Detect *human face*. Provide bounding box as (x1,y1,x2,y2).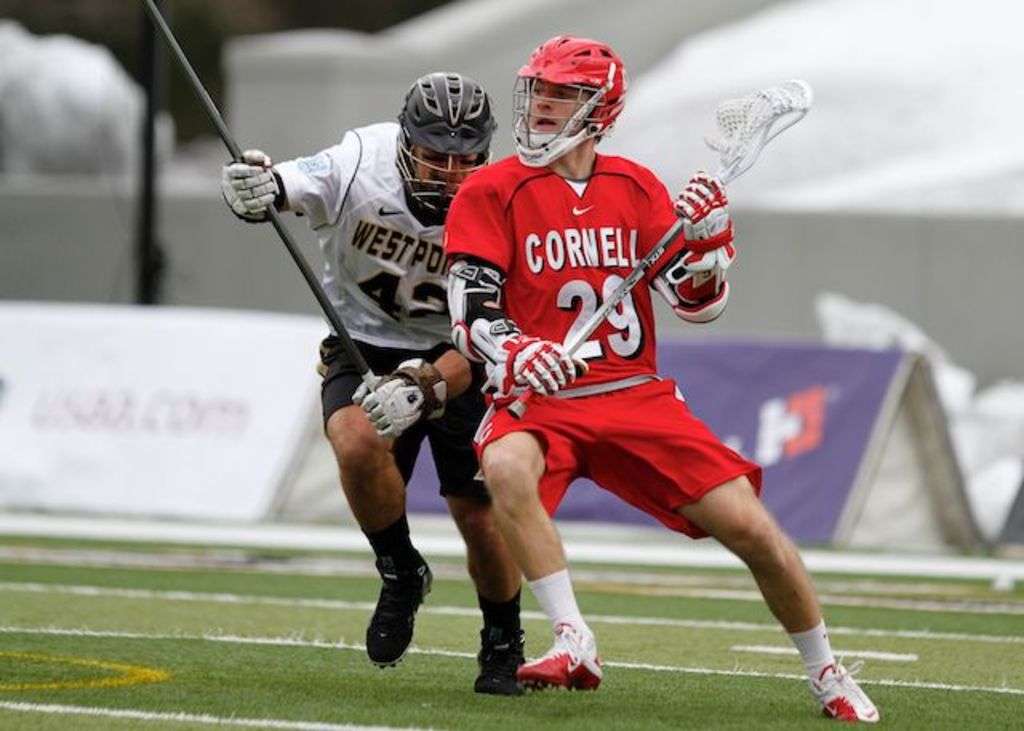
(523,78,587,133).
